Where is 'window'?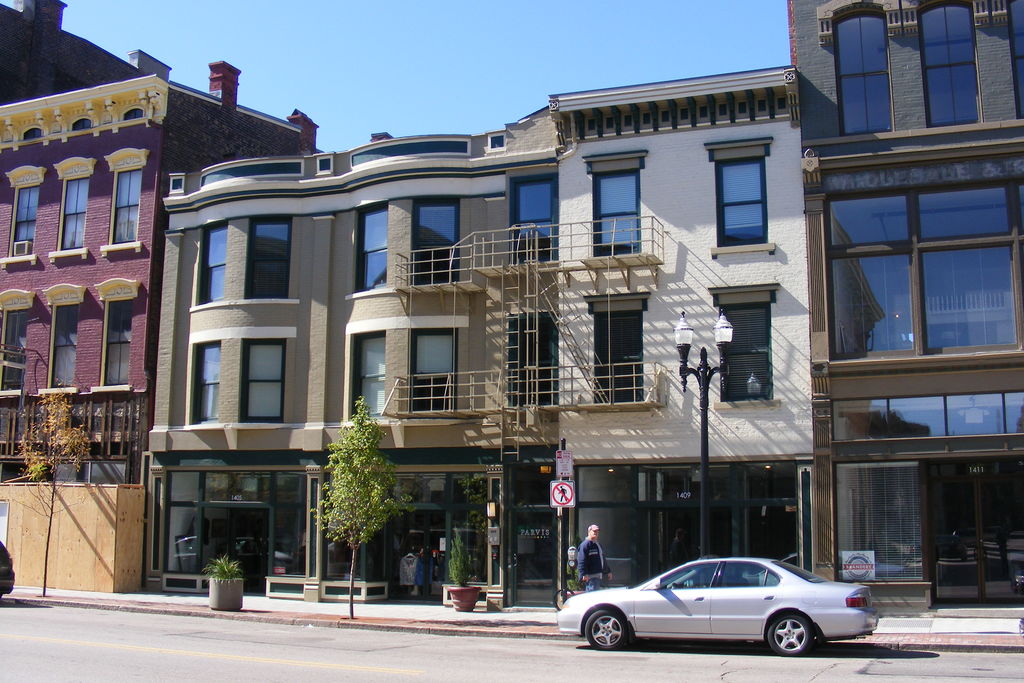
rect(348, 331, 388, 414).
